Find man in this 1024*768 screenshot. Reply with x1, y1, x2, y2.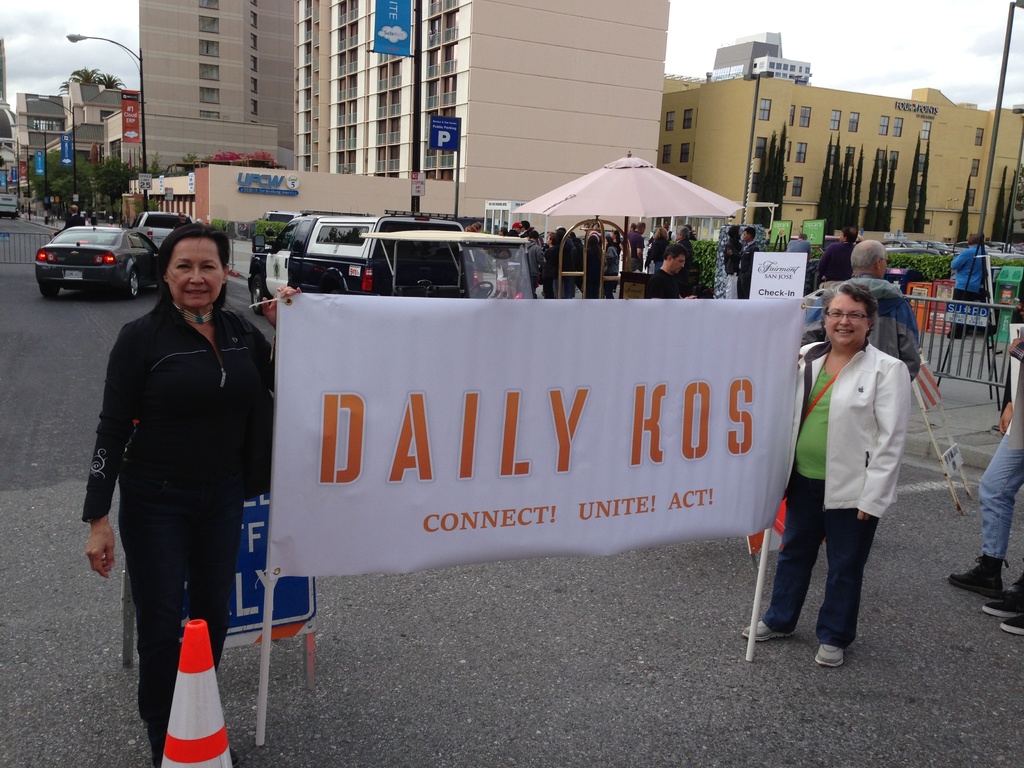
735, 226, 758, 299.
